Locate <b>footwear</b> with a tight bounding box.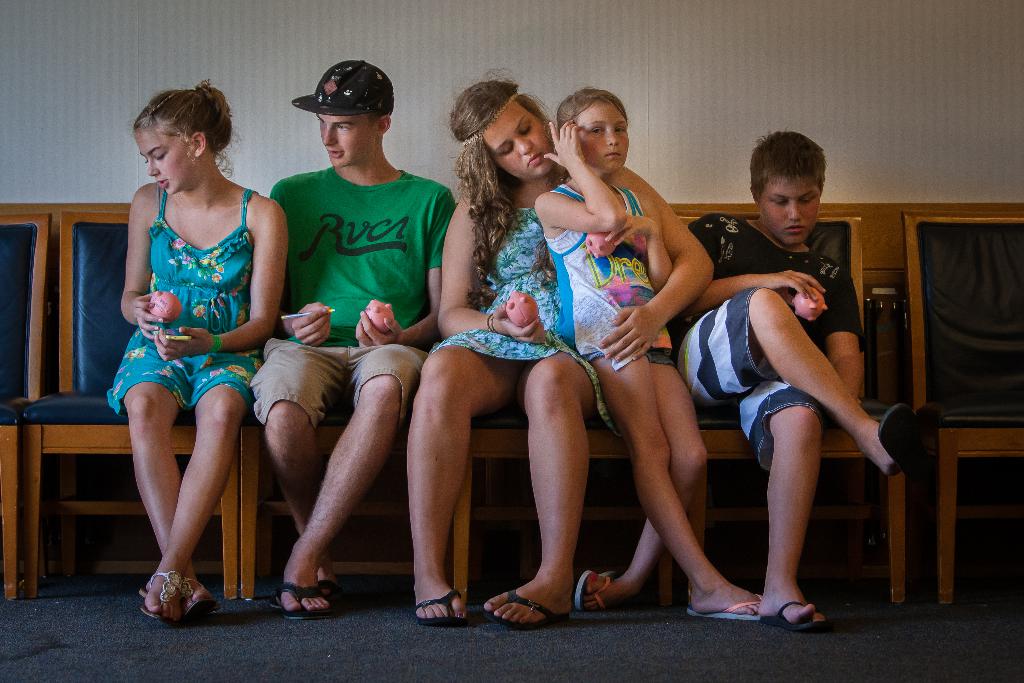
box=[278, 575, 330, 616].
